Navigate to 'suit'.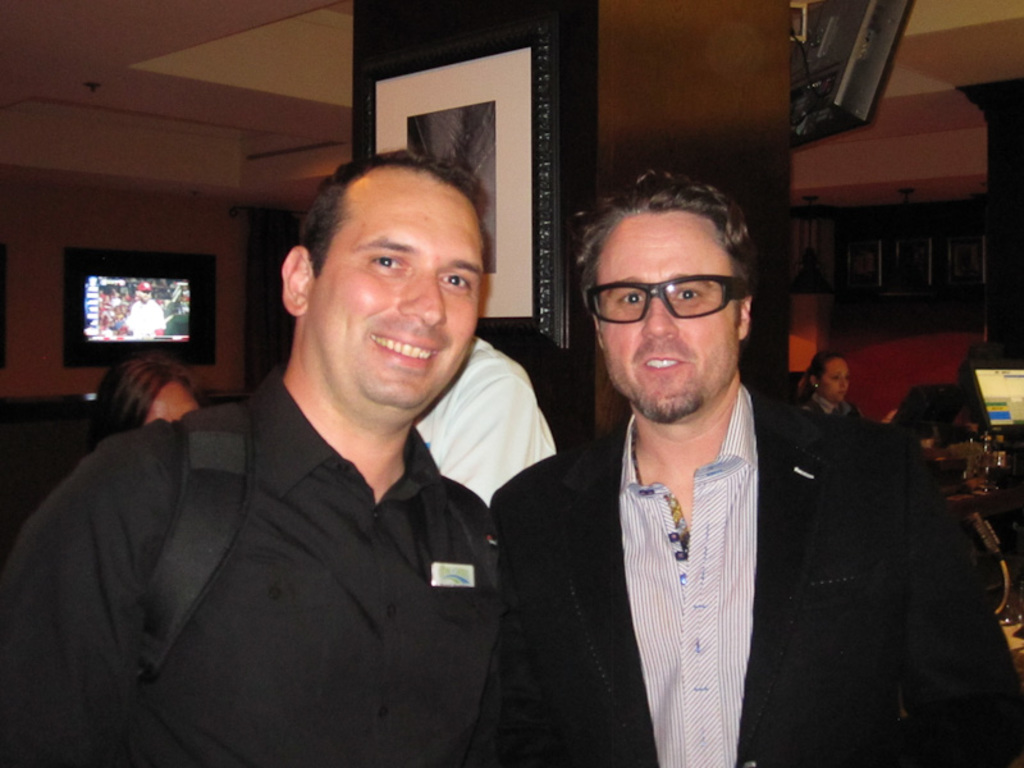
Navigation target: BBox(486, 294, 890, 755).
